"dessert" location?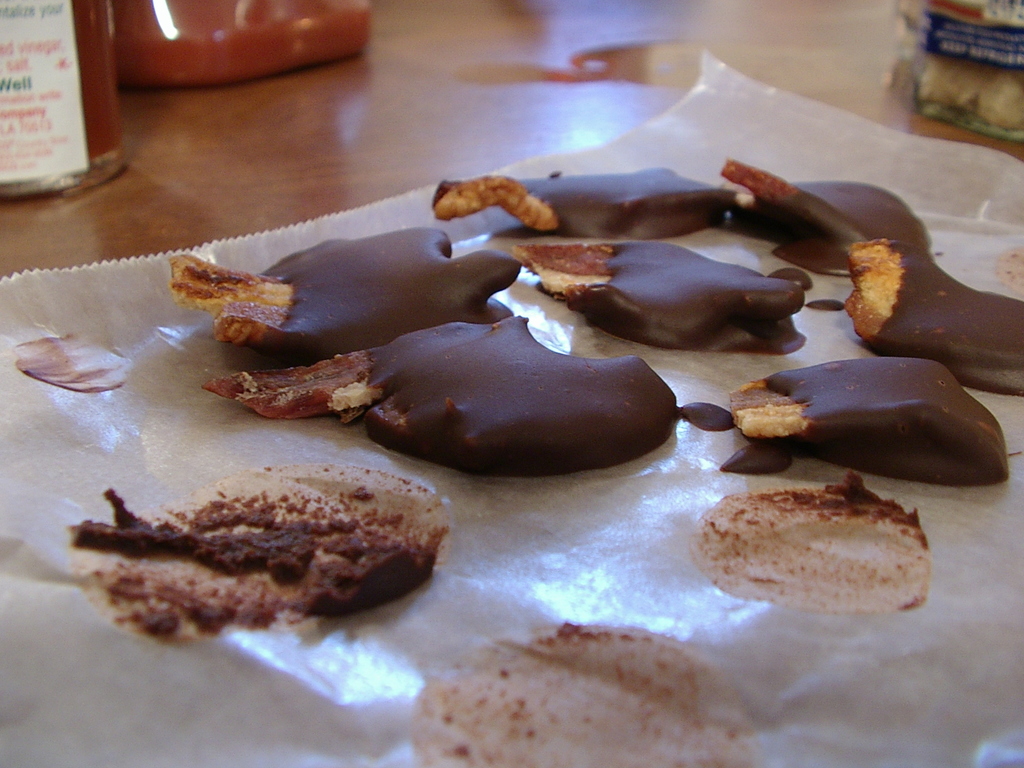
x1=173, y1=219, x2=517, y2=352
